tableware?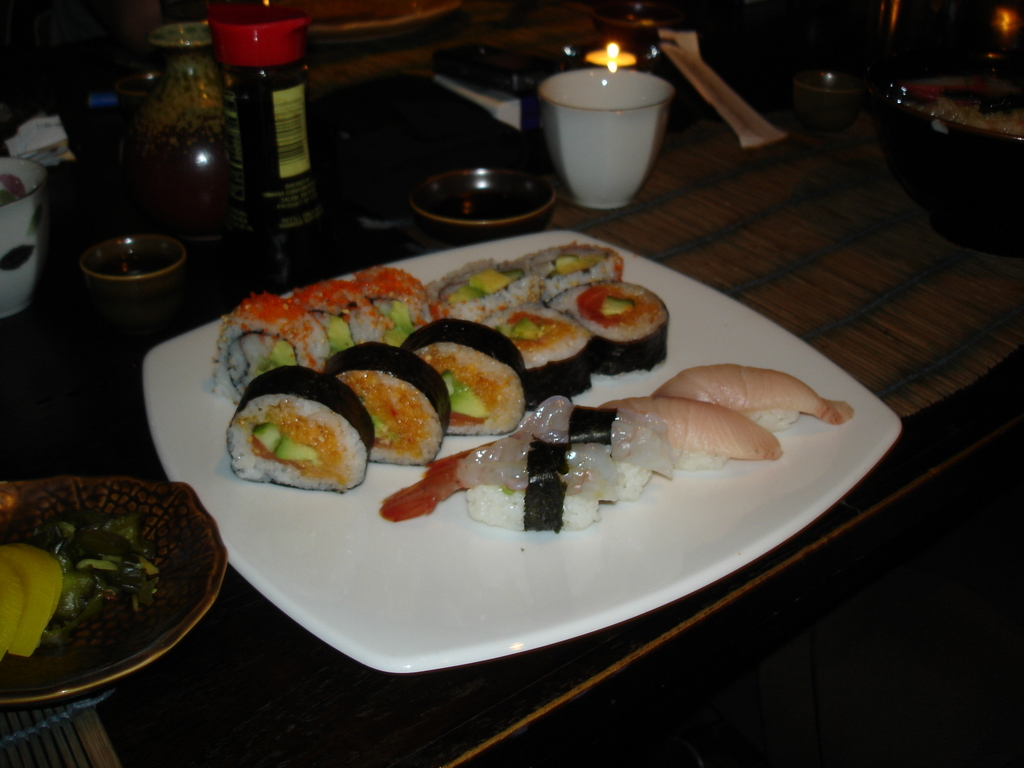
box=[412, 164, 556, 241]
